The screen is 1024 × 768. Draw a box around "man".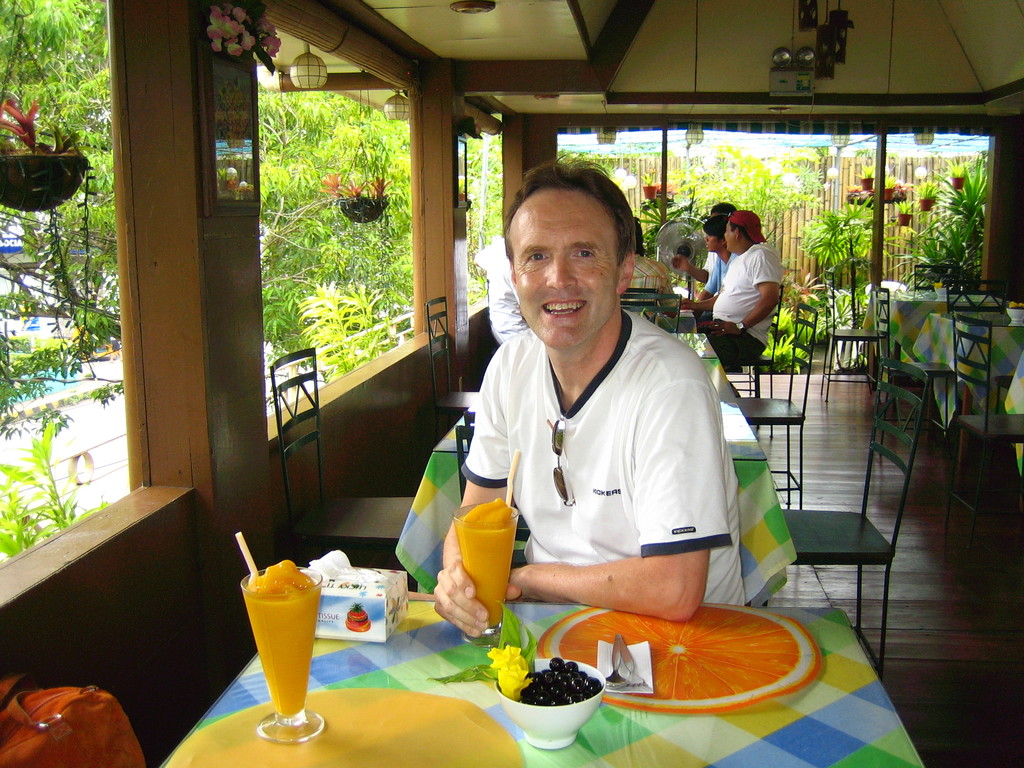
<bbox>698, 198, 799, 381</bbox>.
